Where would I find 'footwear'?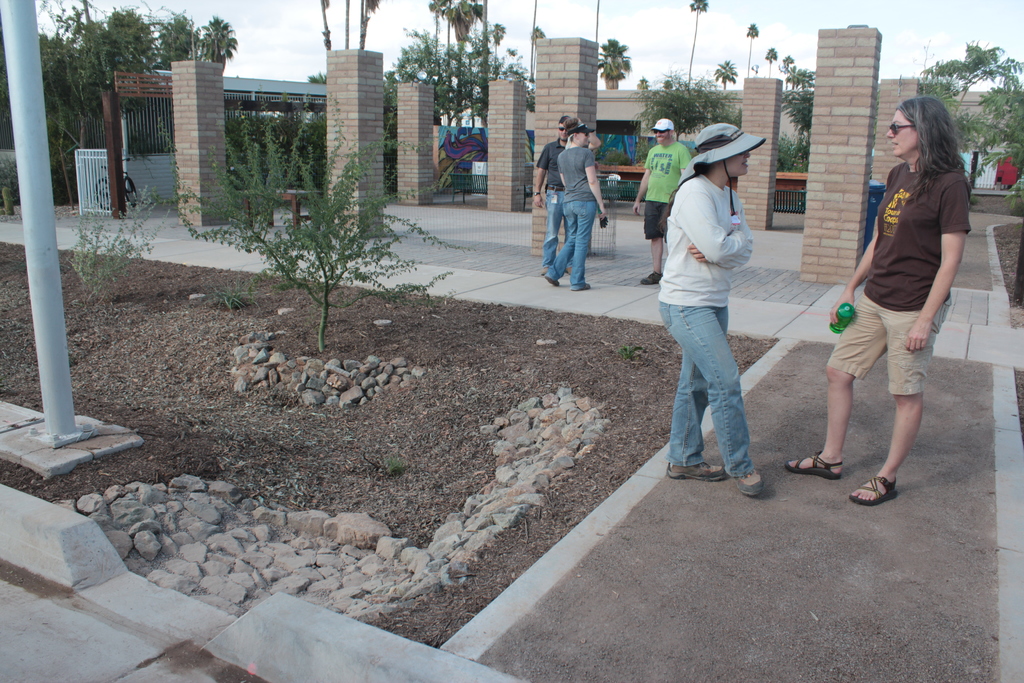
At x1=566, y1=267, x2=572, y2=276.
